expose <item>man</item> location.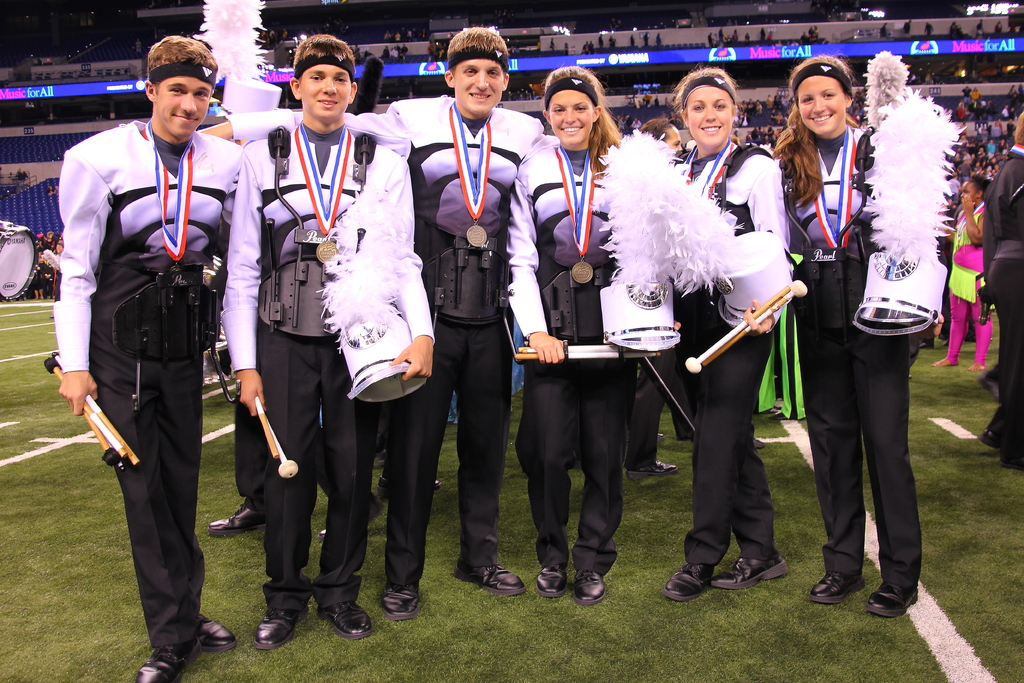
Exposed at 56/35/244/682.
